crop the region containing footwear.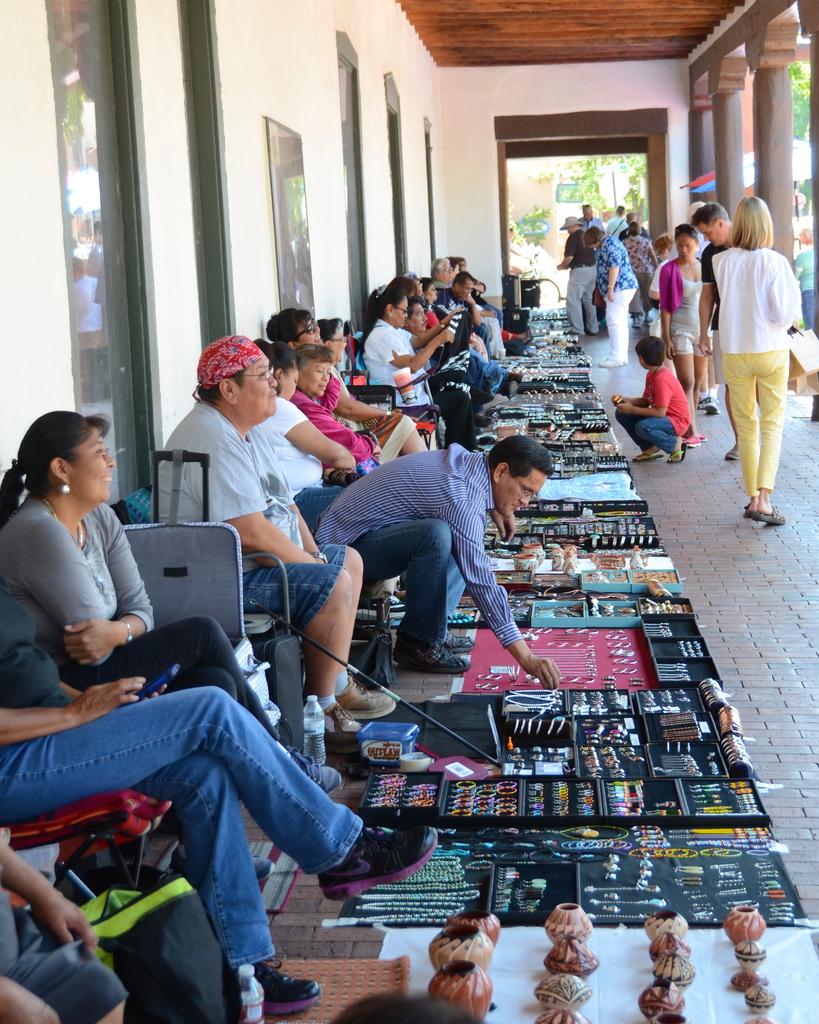
Crop region: {"x1": 664, "y1": 442, "x2": 690, "y2": 462}.
